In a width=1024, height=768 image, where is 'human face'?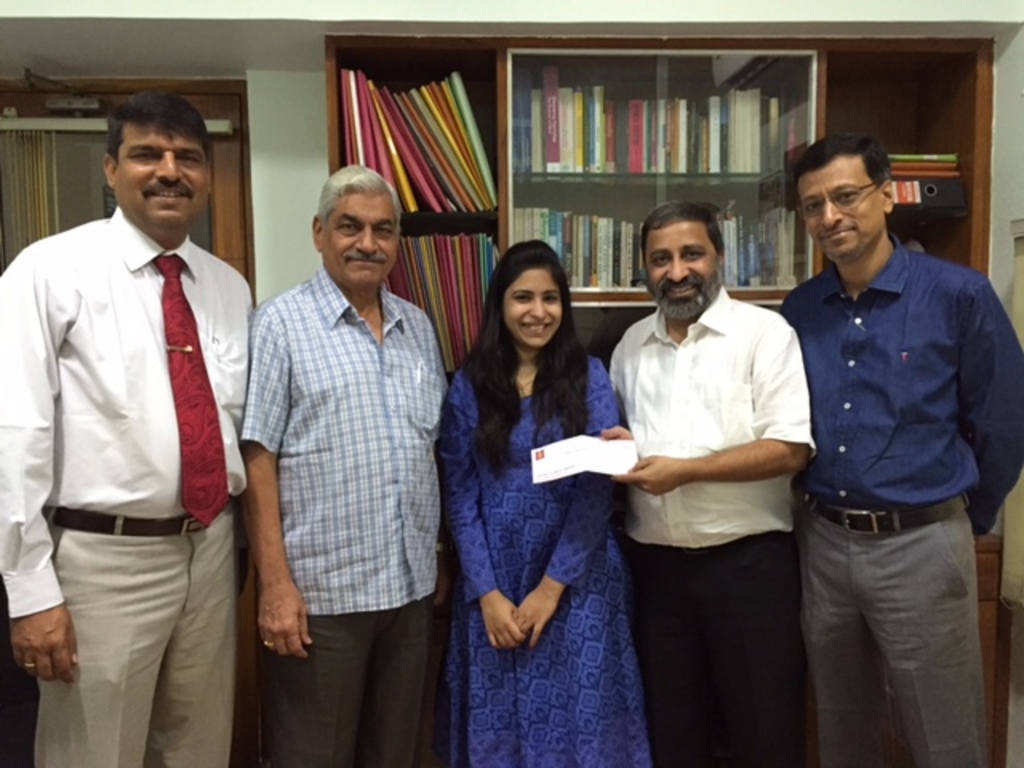
794, 160, 883, 259.
